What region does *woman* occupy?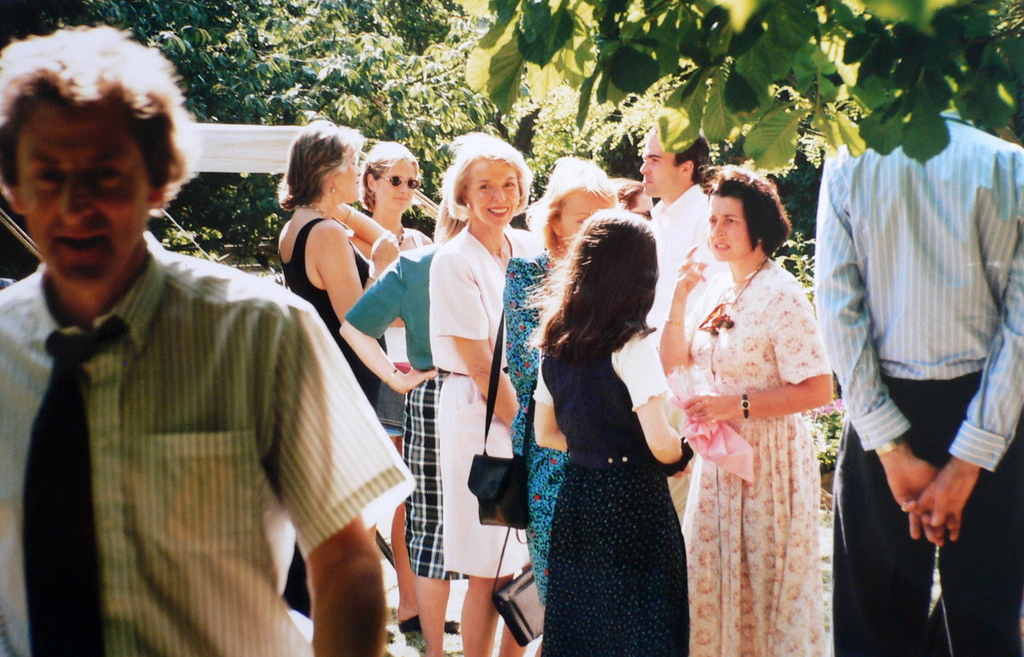
{"left": 663, "top": 160, "right": 861, "bottom": 633}.
